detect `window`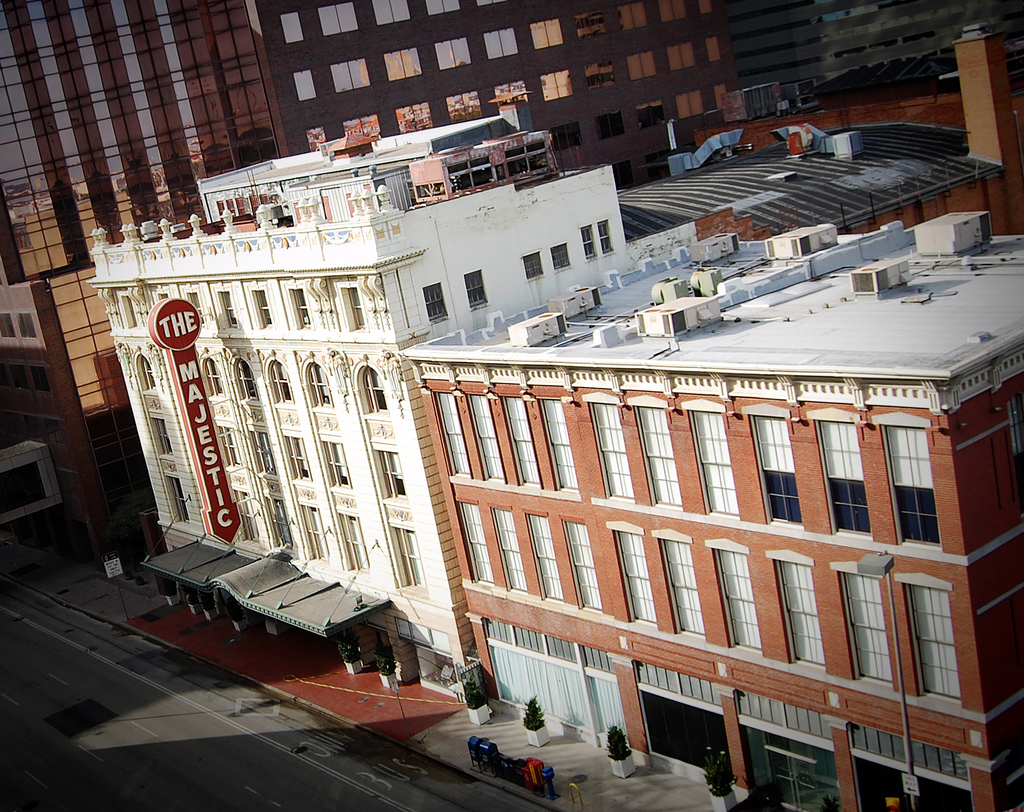
(x1=676, y1=88, x2=704, y2=118)
